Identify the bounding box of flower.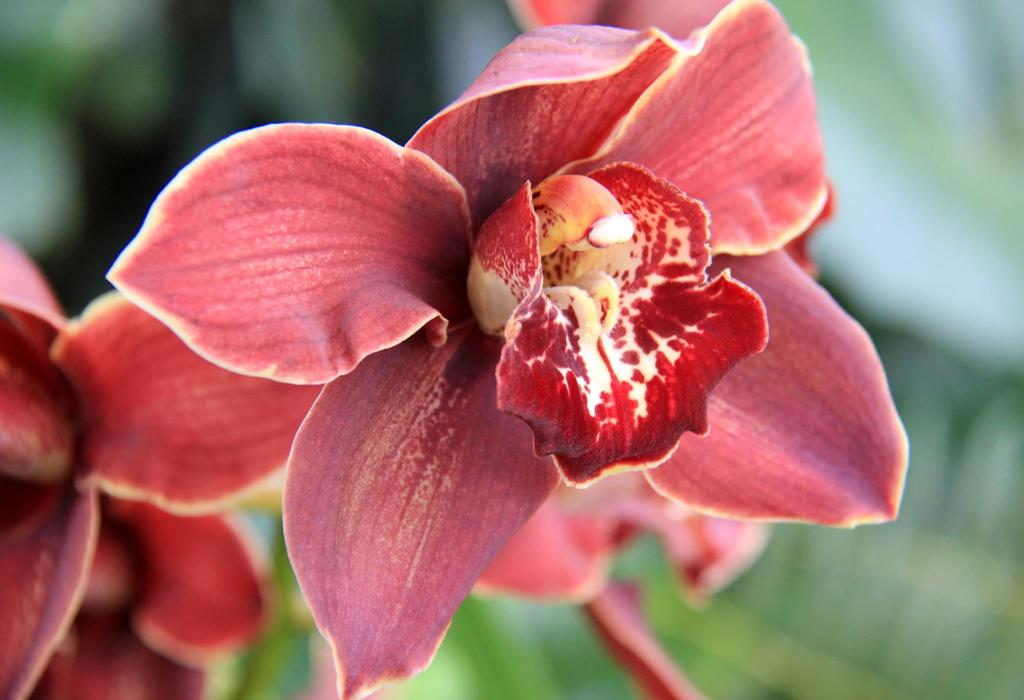
0/283/282/699.
